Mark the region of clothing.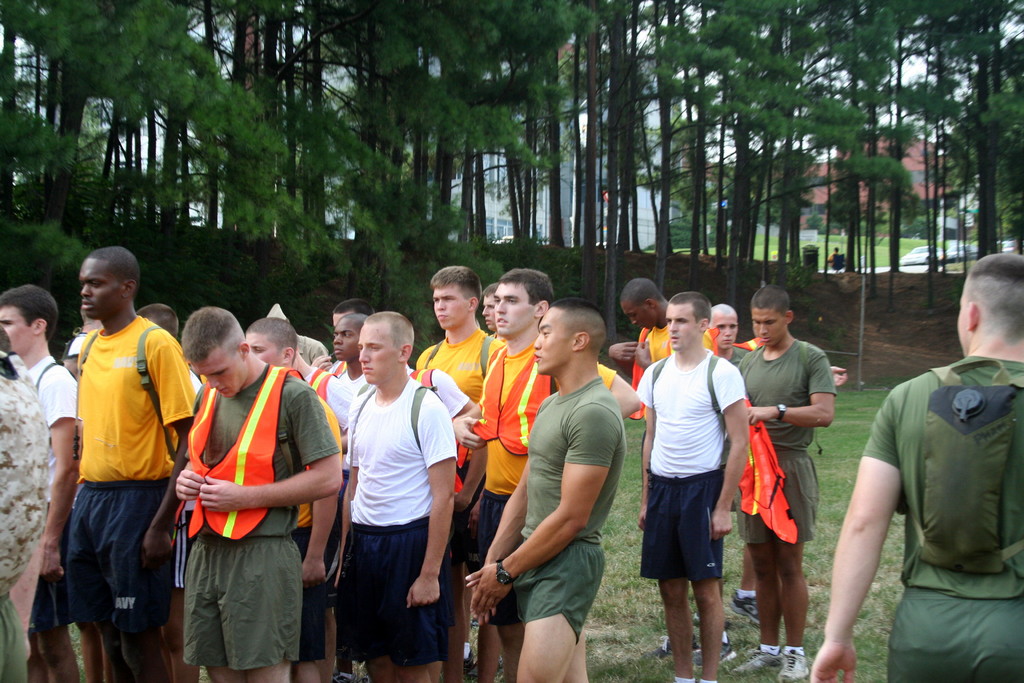
Region: (x1=412, y1=337, x2=509, y2=478).
